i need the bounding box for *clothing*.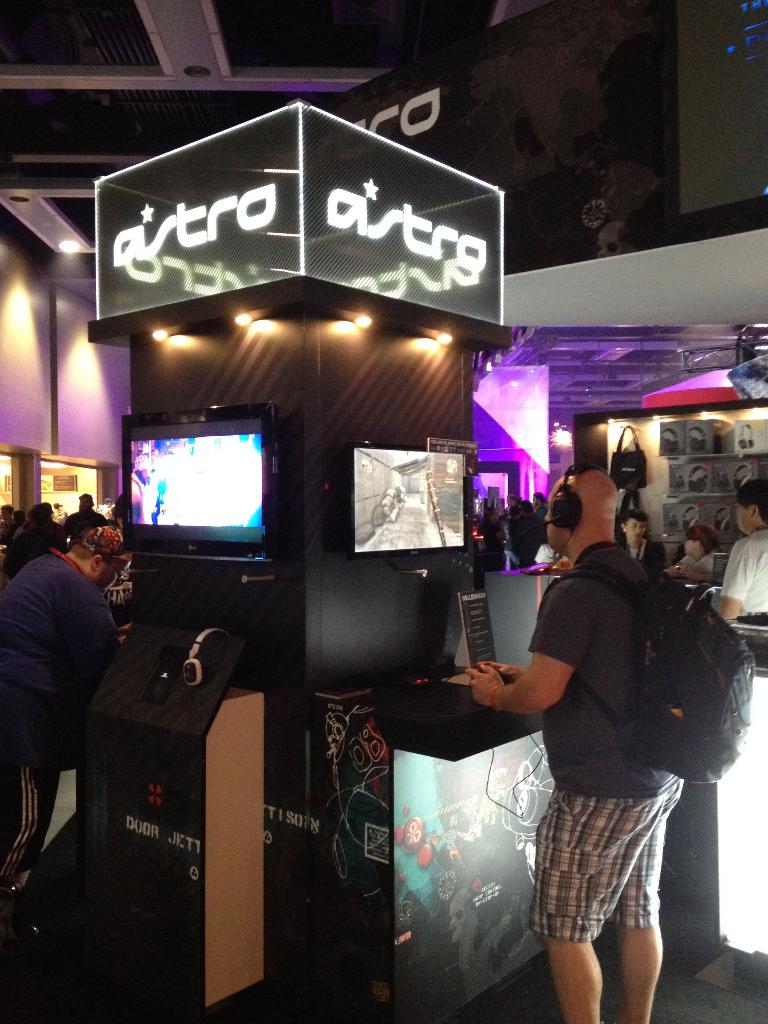
Here it is: locate(55, 511, 106, 540).
